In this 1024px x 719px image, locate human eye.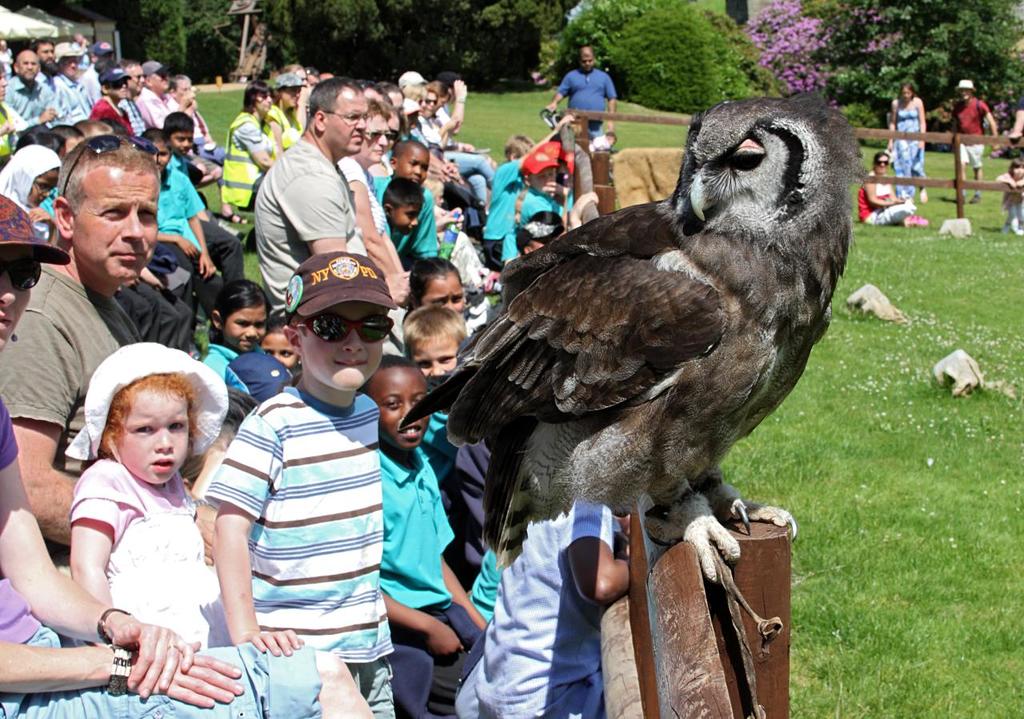
Bounding box: 39:179:47:190.
